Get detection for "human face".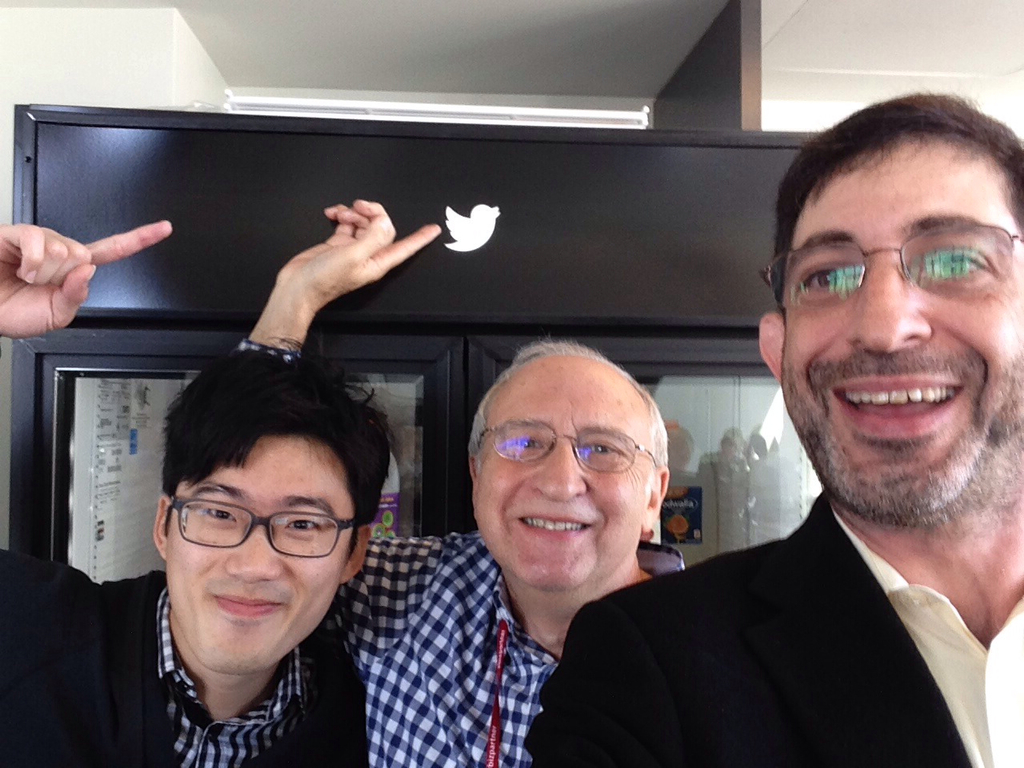
Detection: [475,367,651,597].
